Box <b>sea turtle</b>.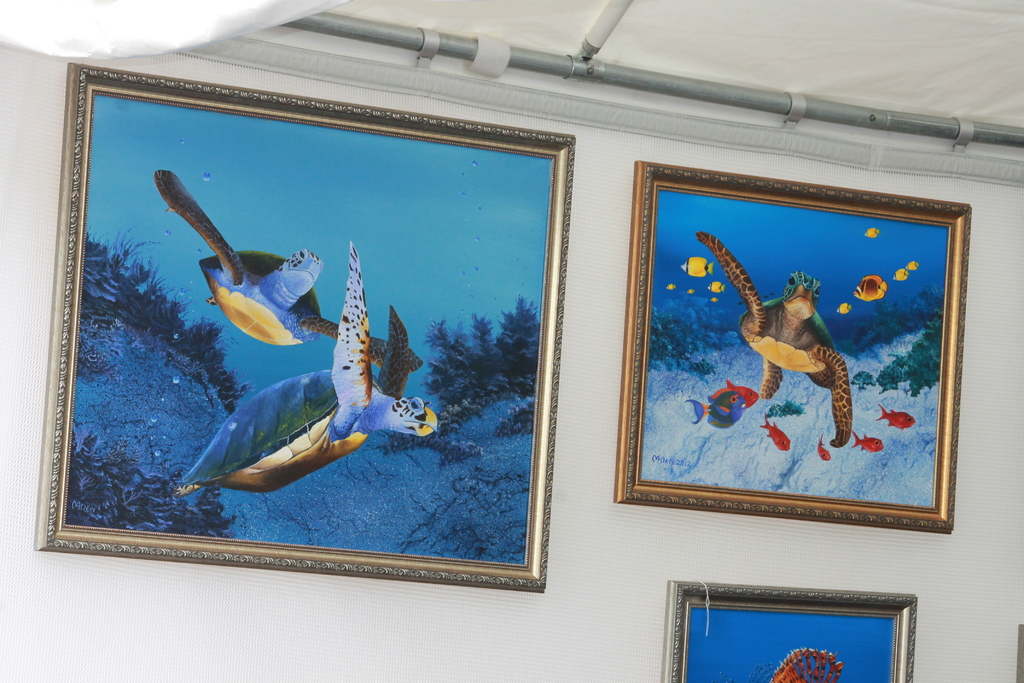
bbox=[689, 232, 855, 451].
